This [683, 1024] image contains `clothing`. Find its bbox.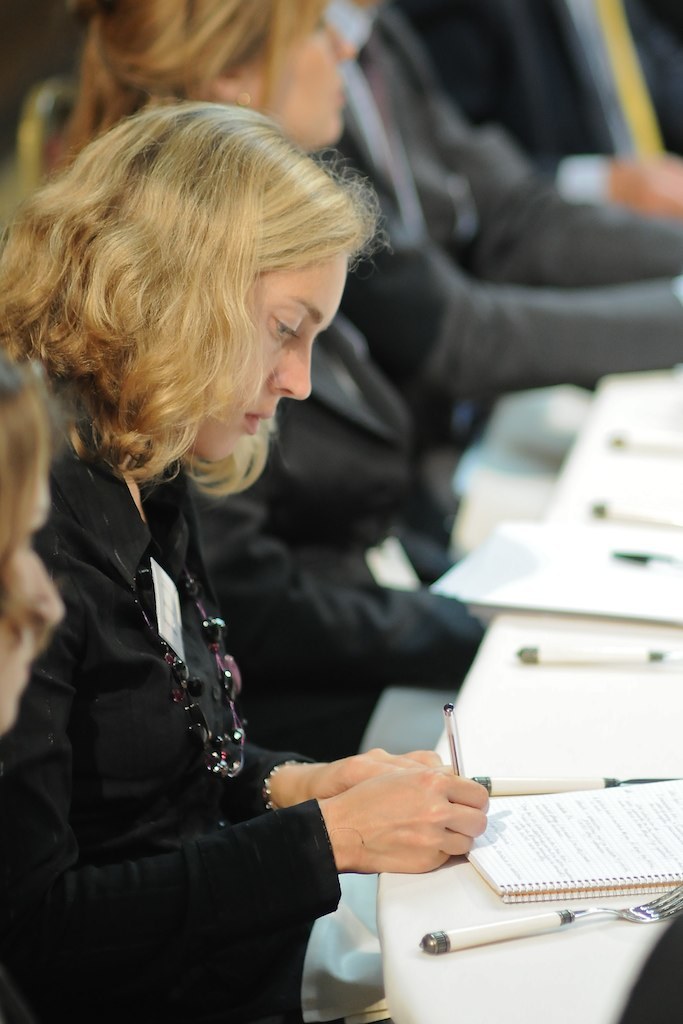
[x1=310, y1=0, x2=682, y2=500].
